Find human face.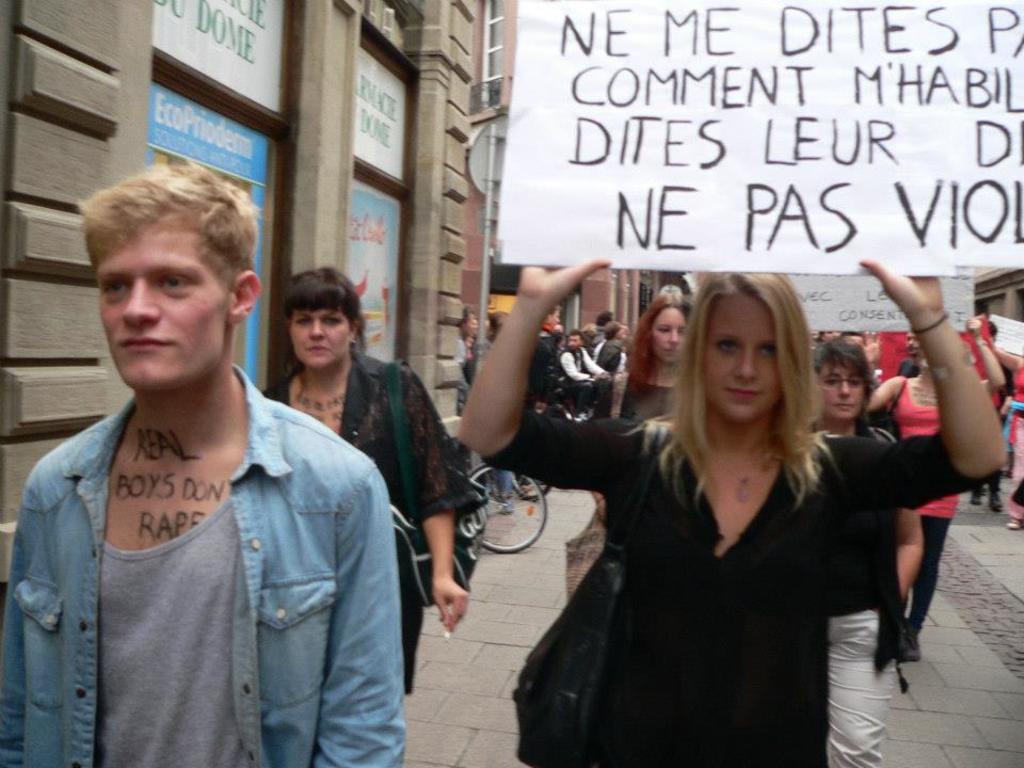
bbox=(647, 303, 688, 354).
